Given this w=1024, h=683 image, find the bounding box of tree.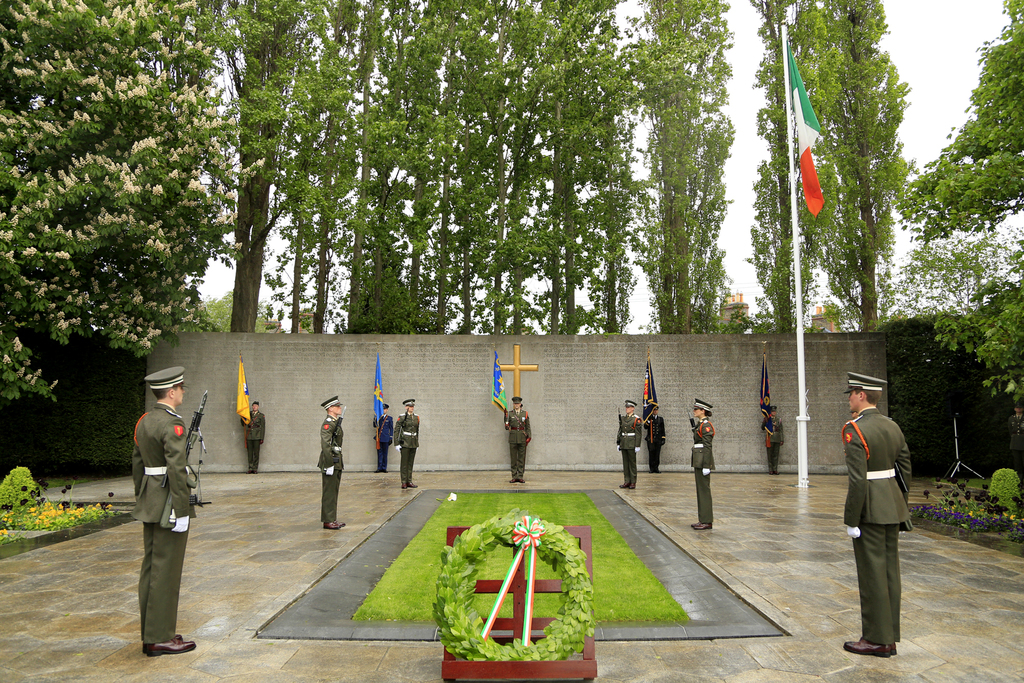
[751, 0, 810, 329].
